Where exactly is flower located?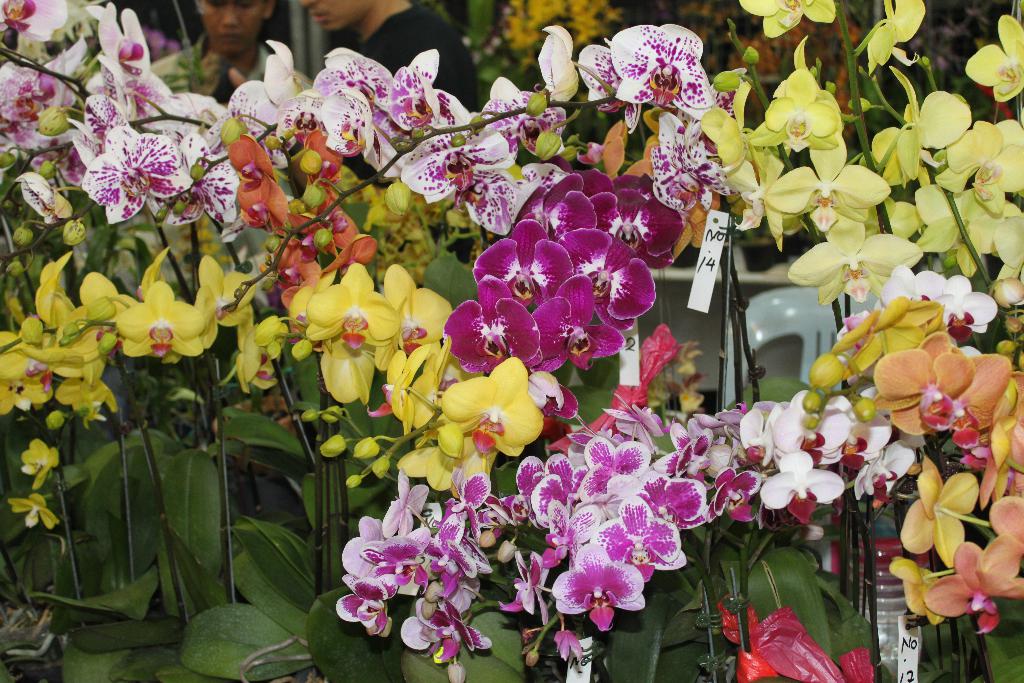
Its bounding box is <bbox>79, 120, 190, 236</bbox>.
